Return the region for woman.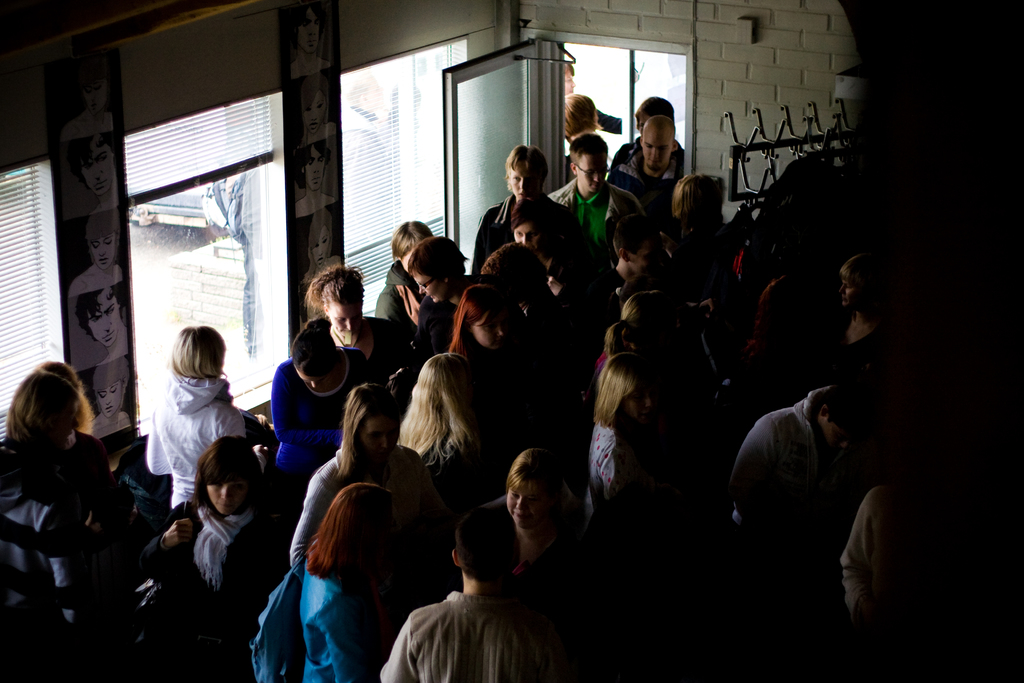
rect(669, 172, 764, 338).
